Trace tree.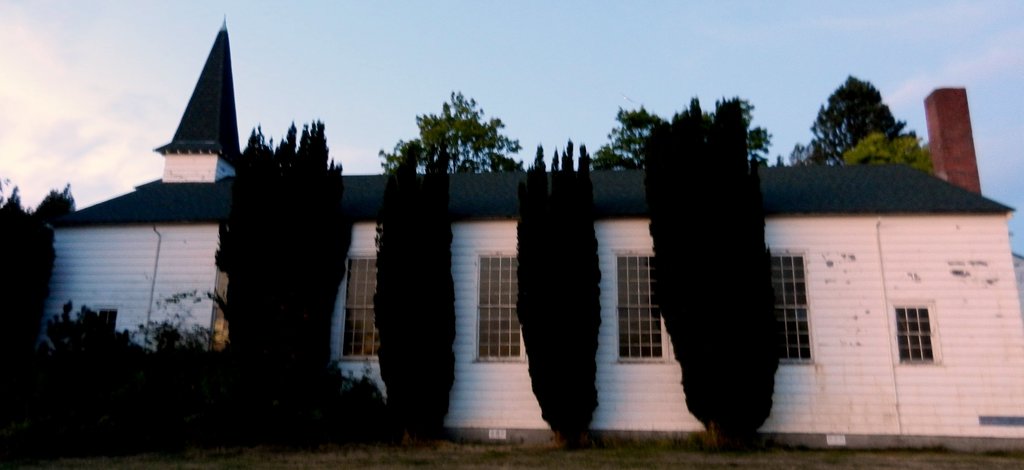
Traced to <region>596, 94, 772, 172</region>.
